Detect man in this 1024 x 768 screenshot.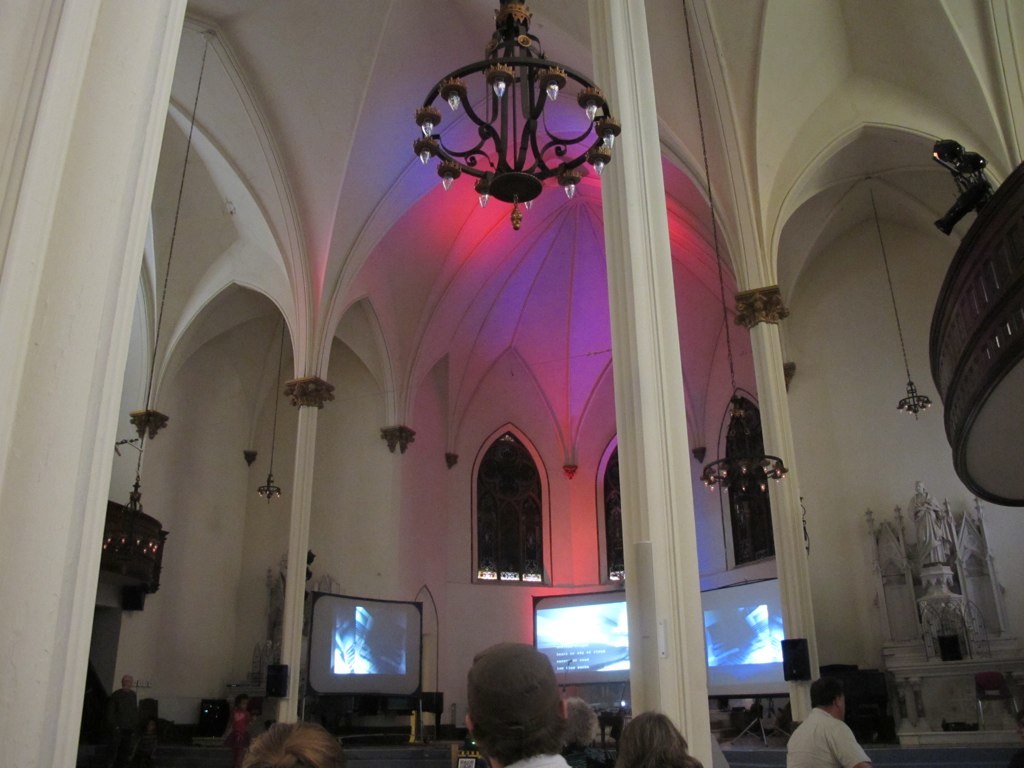
Detection: <region>446, 639, 604, 767</region>.
